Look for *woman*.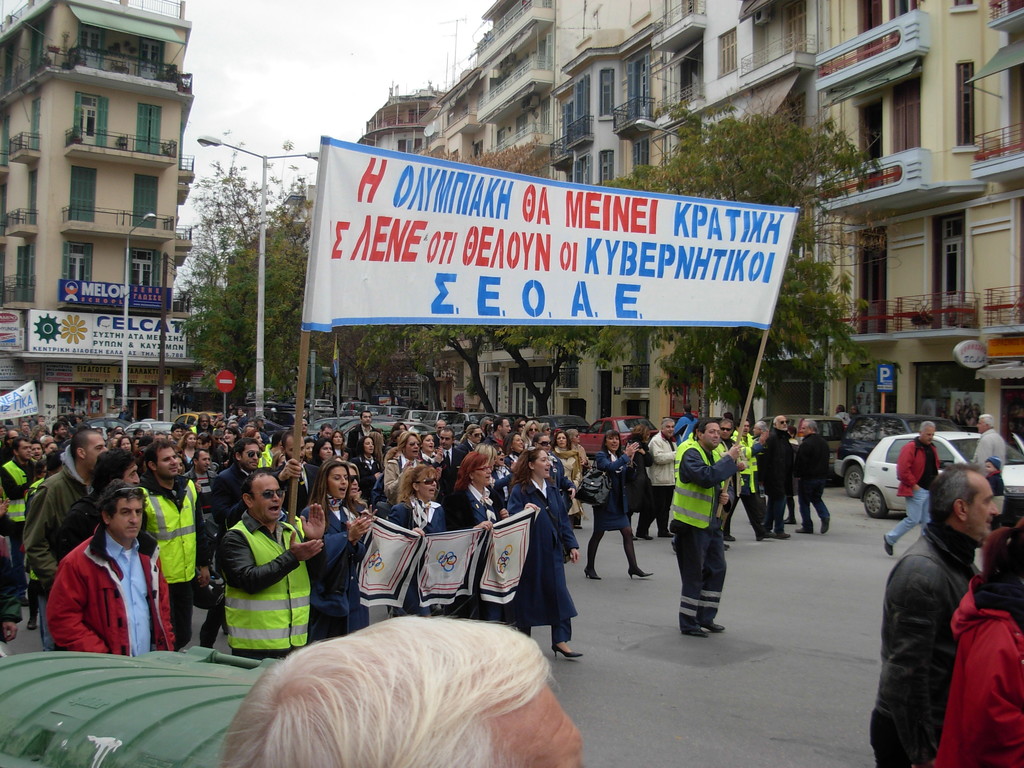
Found: bbox=[475, 446, 493, 460].
